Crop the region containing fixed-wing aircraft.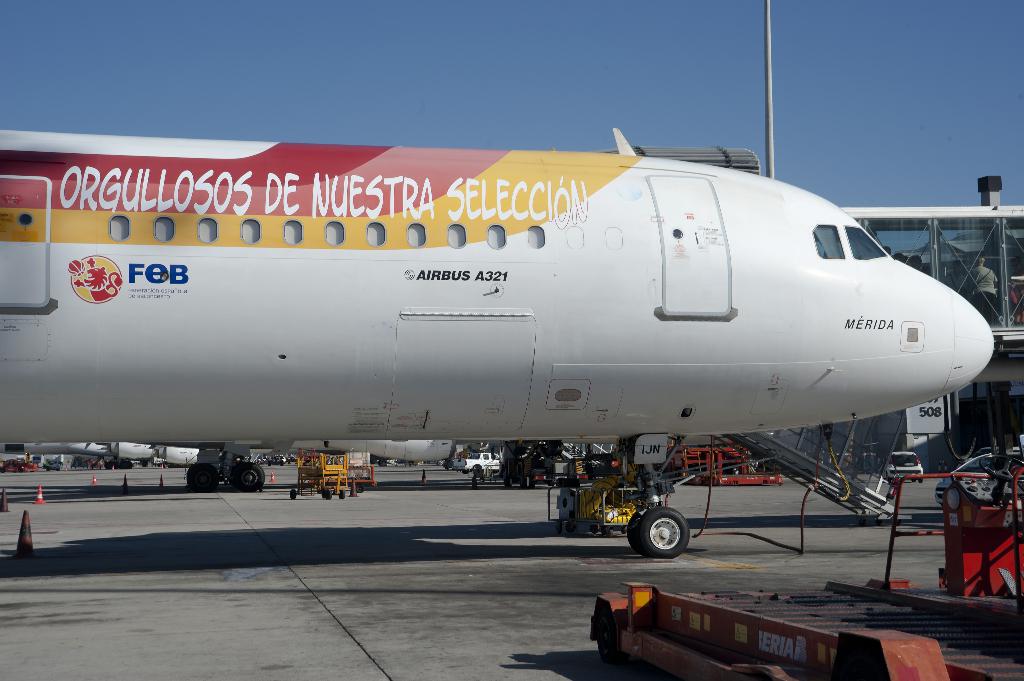
Crop region: <region>10, 437, 157, 469</region>.
